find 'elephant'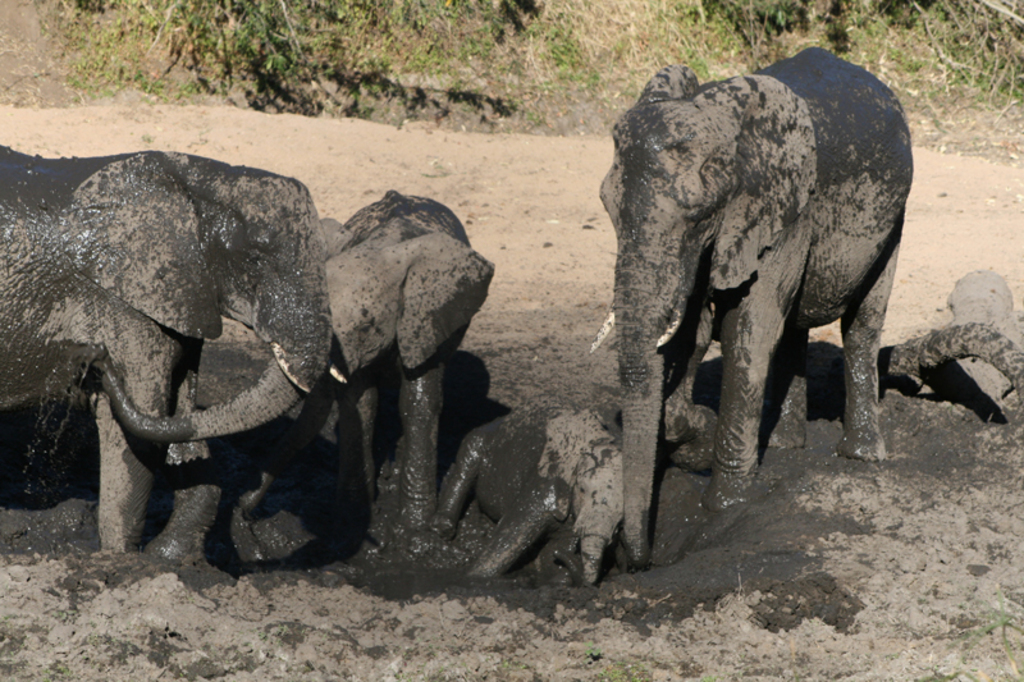
581/50/915/567
